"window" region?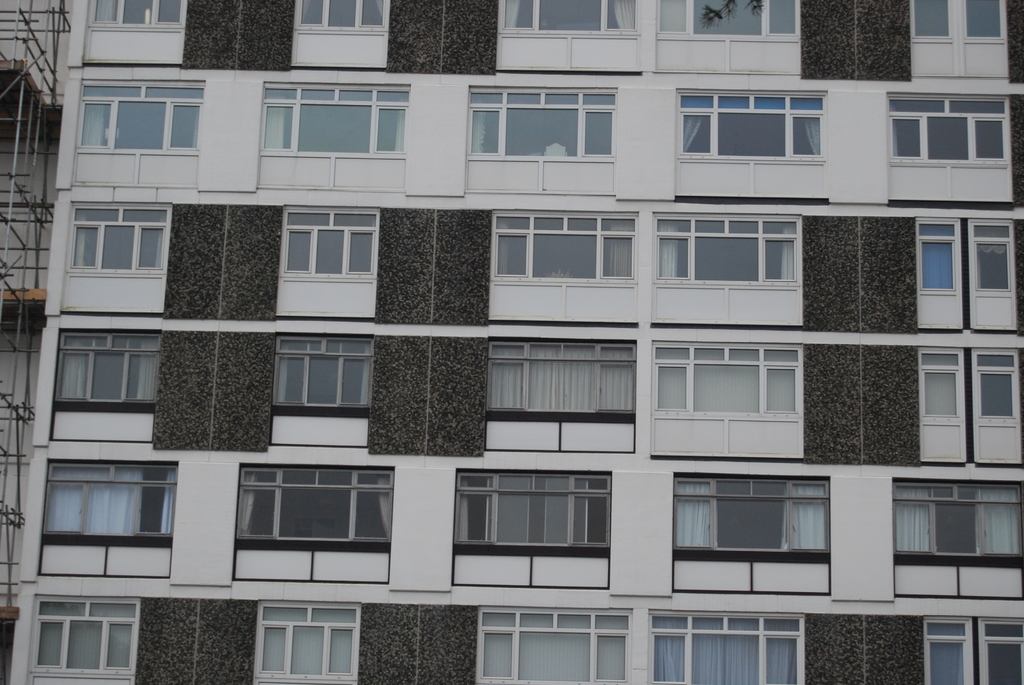
box=[248, 601, 360, 682]
